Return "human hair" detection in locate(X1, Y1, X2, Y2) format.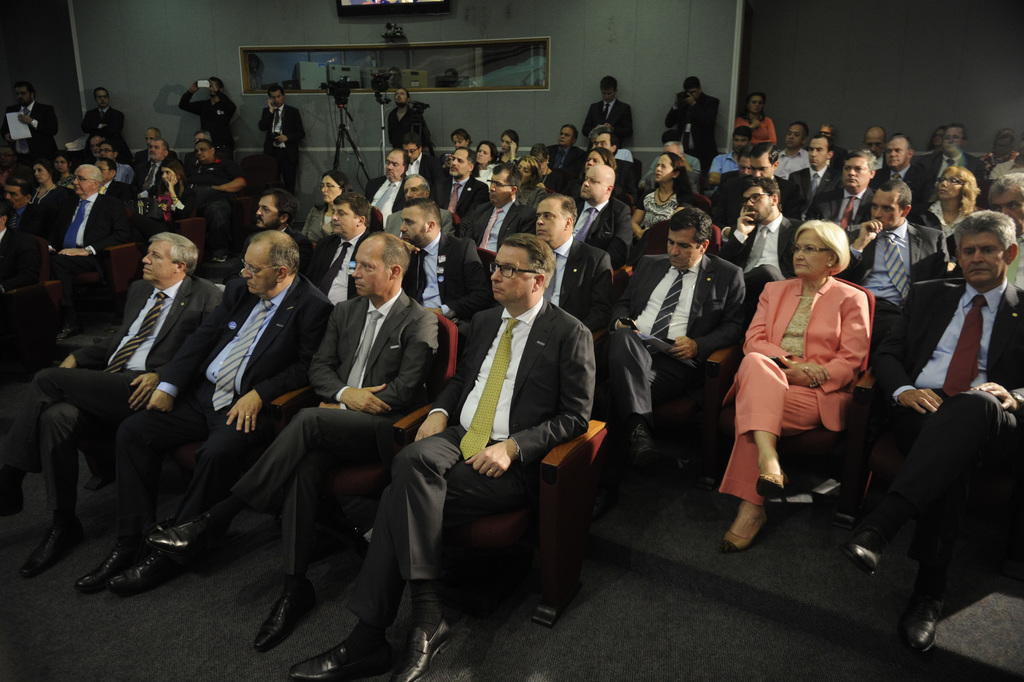
locate(146, 229, 188, 268).
